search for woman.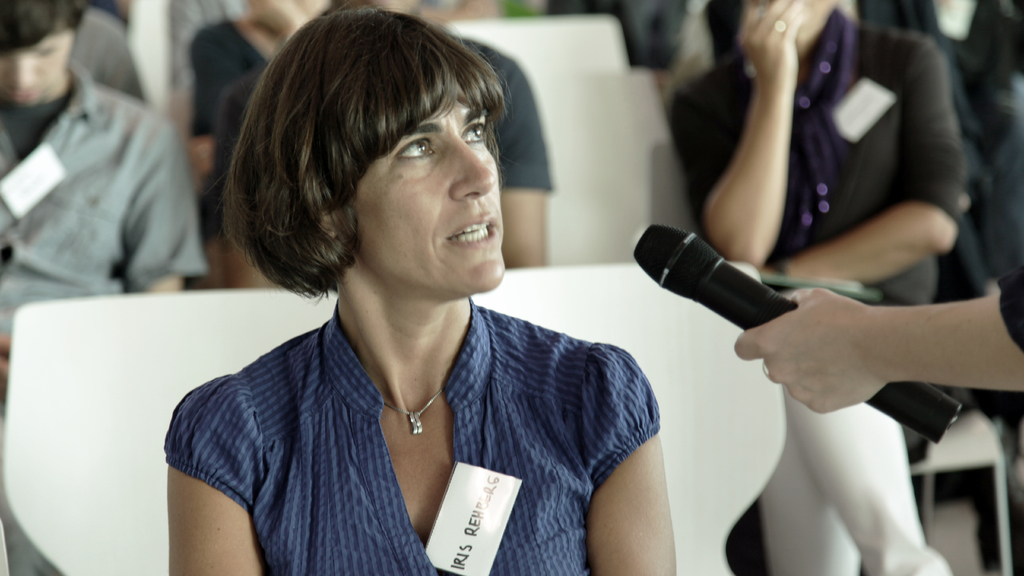
Found at region(169, 2, 679, 575).
